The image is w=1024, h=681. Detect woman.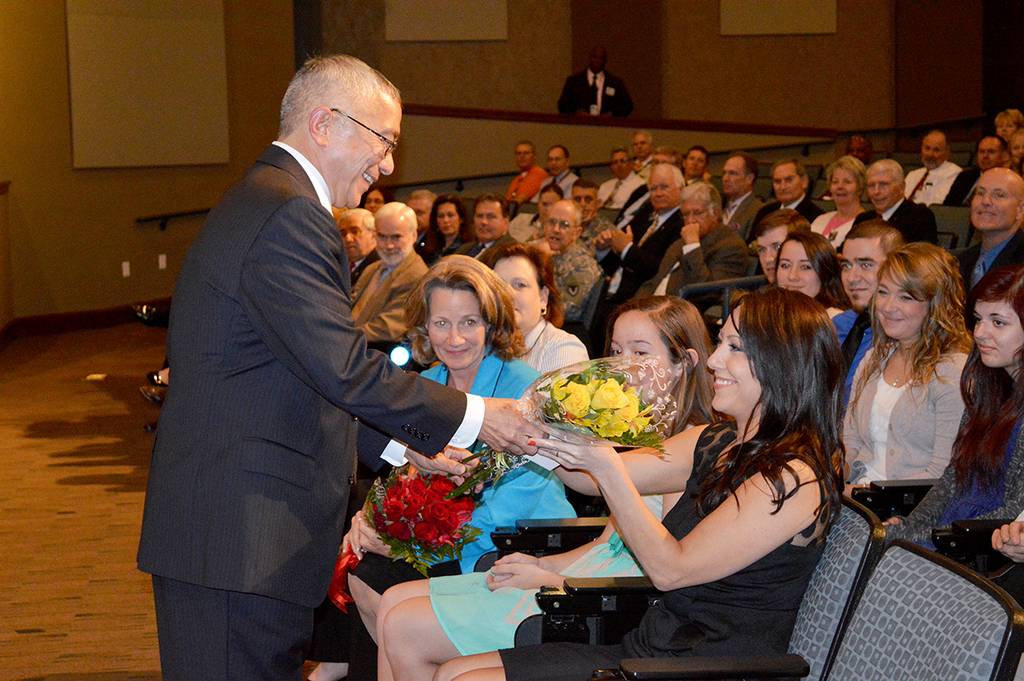
Detection: crop(412, 192, 472, 261).
